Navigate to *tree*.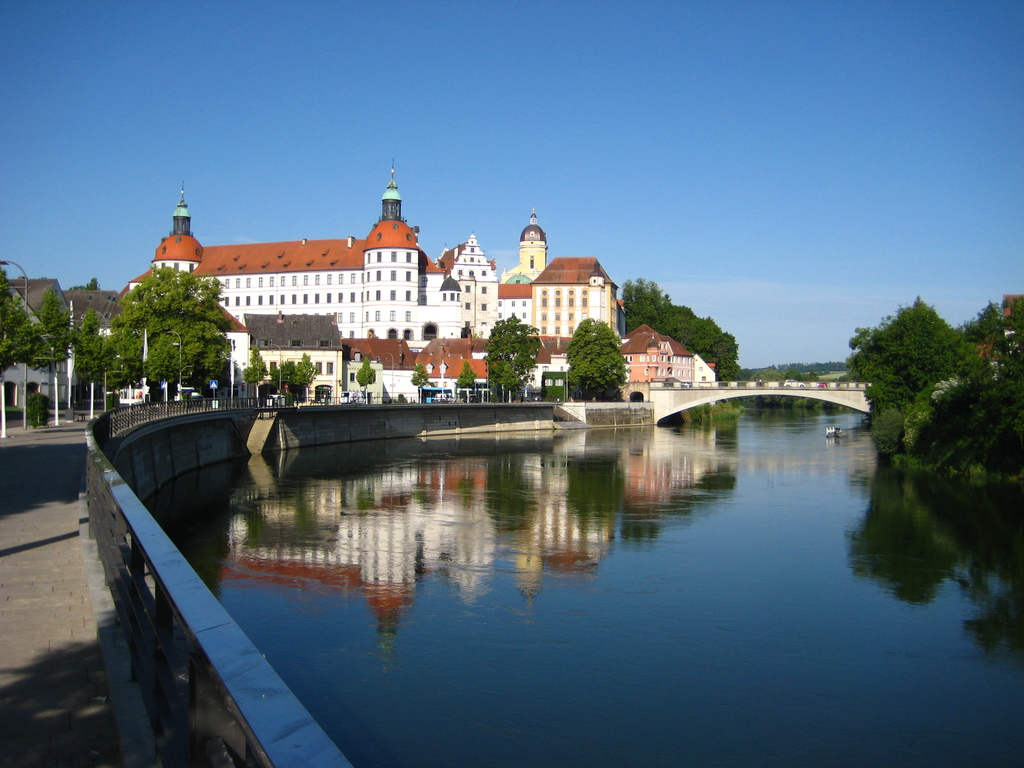
Navigation target: rect(60, 305, 112, 406).
